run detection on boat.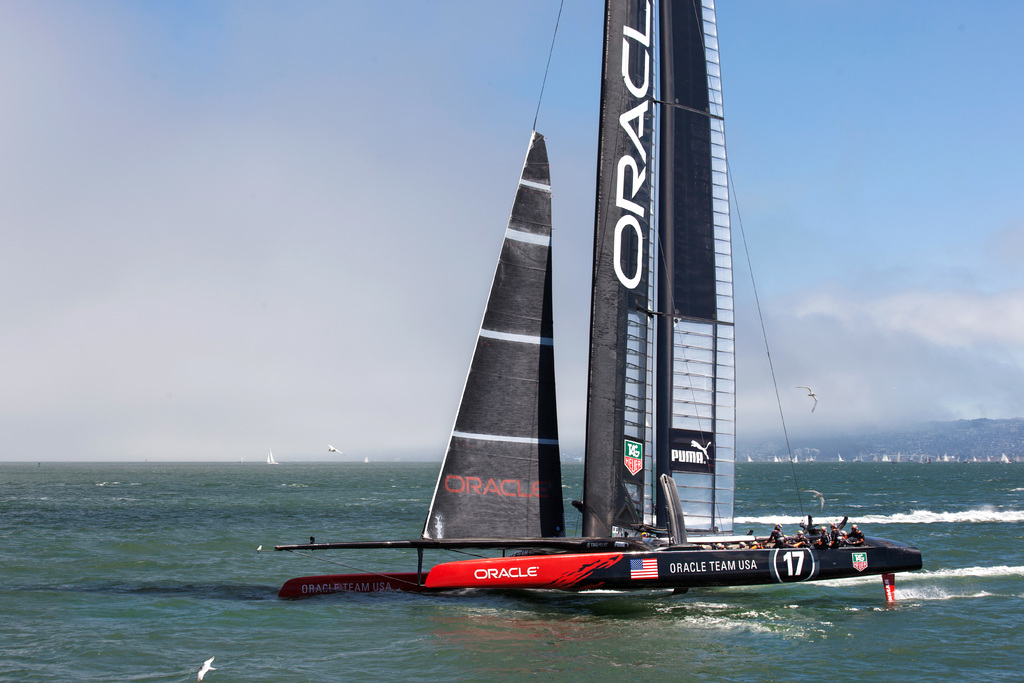
Result: [897, 451, 902, 462].
